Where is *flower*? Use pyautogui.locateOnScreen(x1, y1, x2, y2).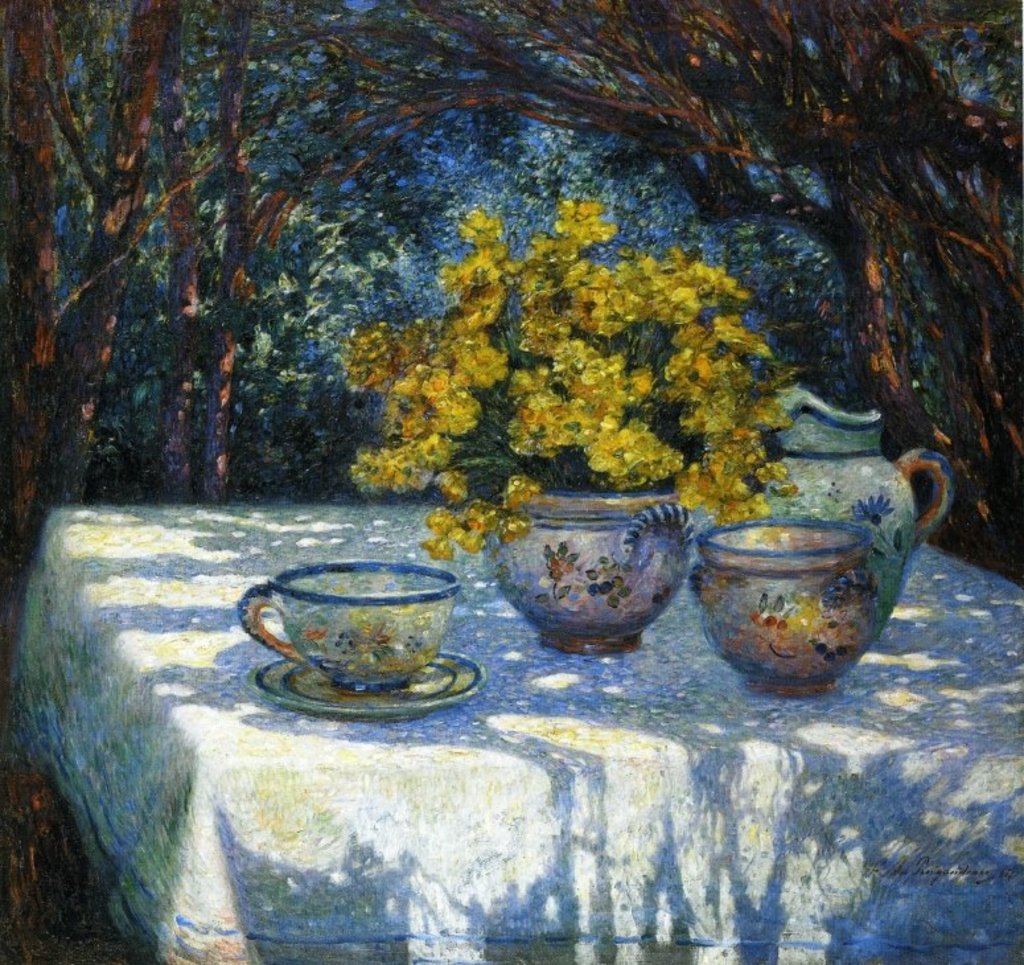
pyautogui.locateOnScreen(858, 485, 901, 517).
